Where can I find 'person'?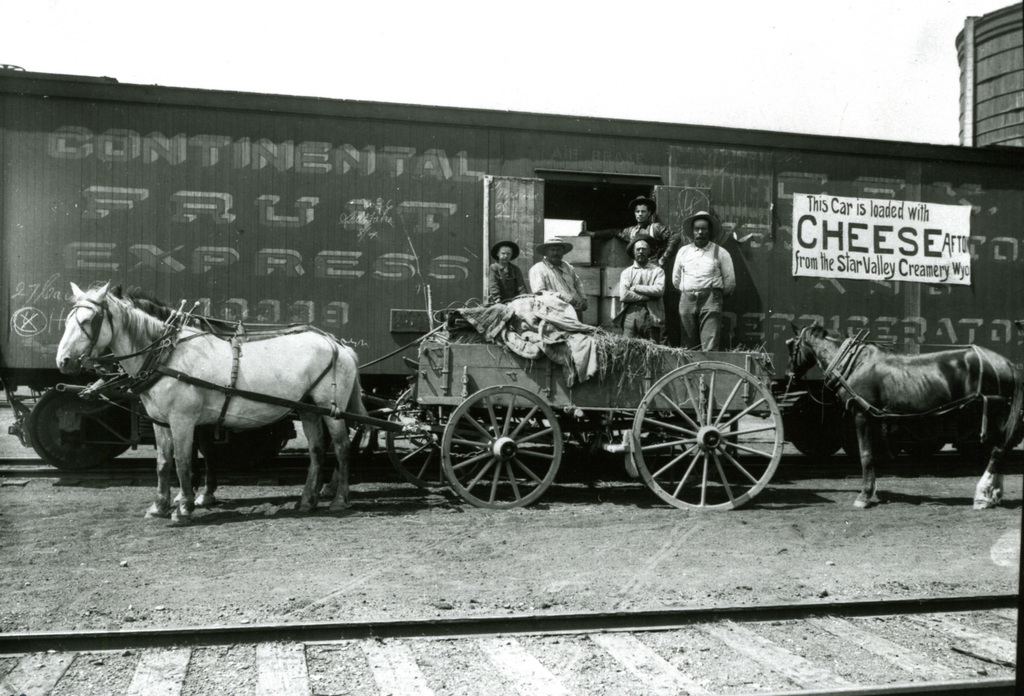
You can find it at 624:201:662:254.
